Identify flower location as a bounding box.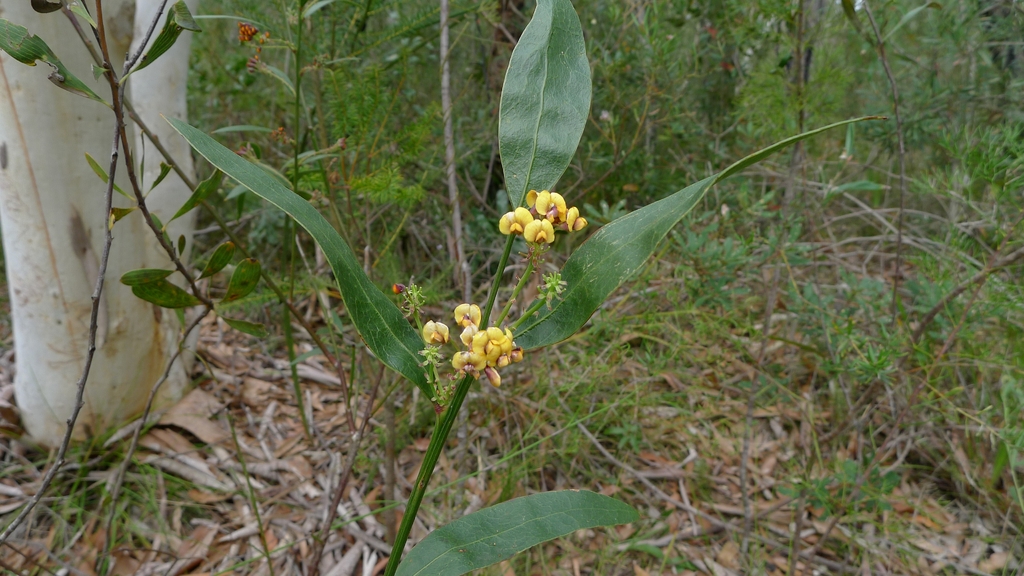
box=[457, 324, 478, 349].
